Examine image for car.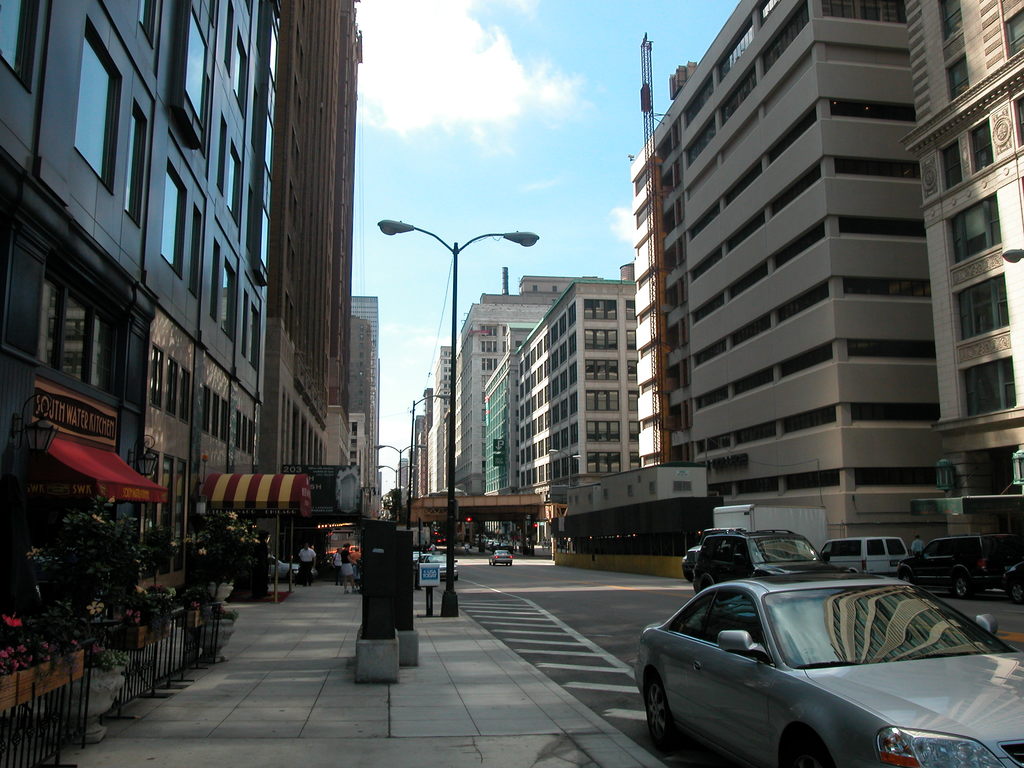
Examination result: select_region(694, 527, 858, 595).
